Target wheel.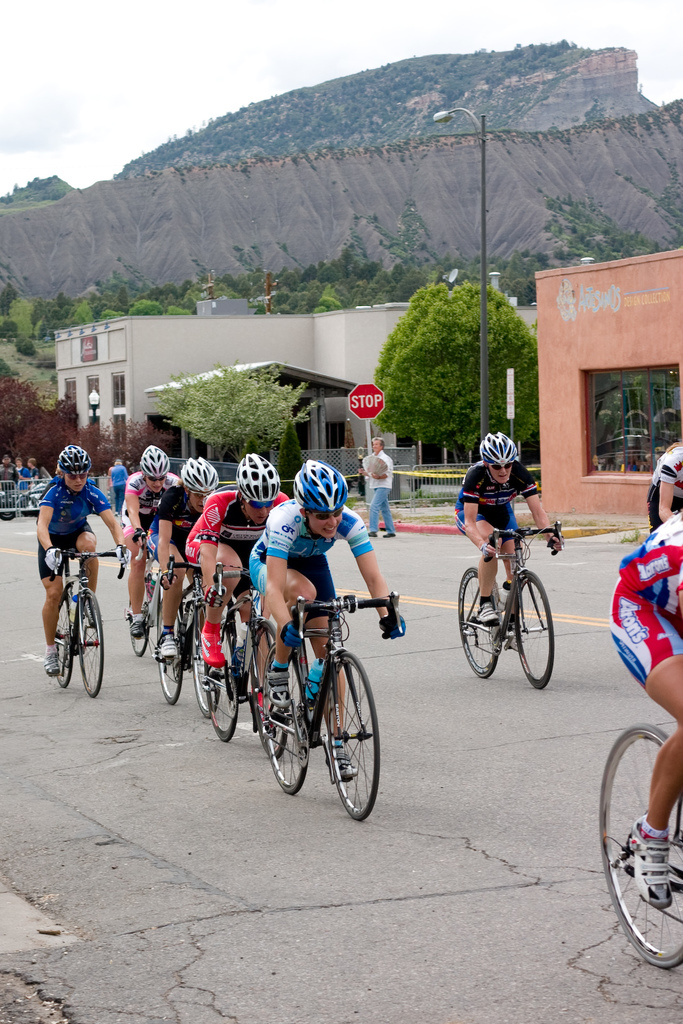
Target region: rect(77, 588, 106, 698).
